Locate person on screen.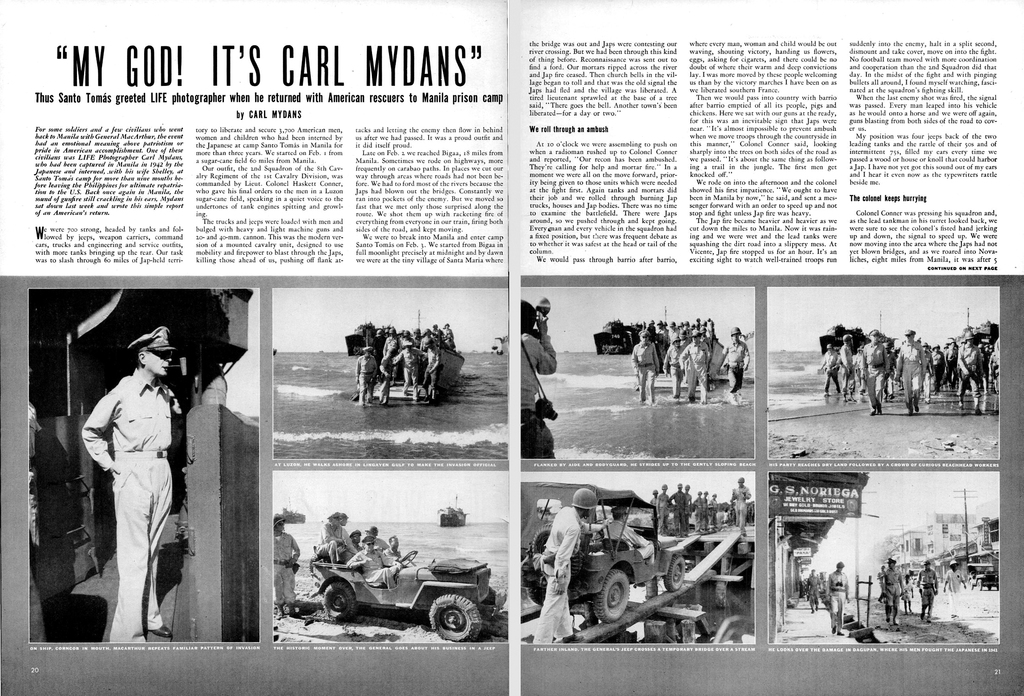
On screen at [x1=817, y1=343, x2=840, y2=395].
